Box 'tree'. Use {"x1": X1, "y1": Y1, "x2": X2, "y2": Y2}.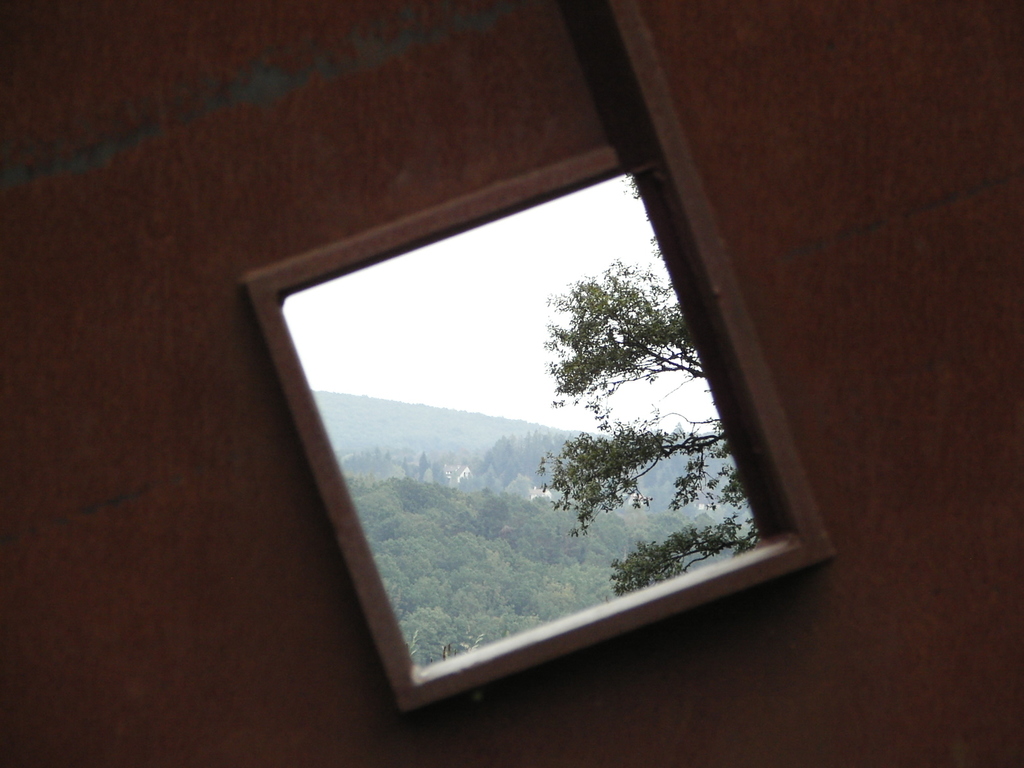
{"x1": 538, "y1": 259, "x2": 771, "y2": 596}.
